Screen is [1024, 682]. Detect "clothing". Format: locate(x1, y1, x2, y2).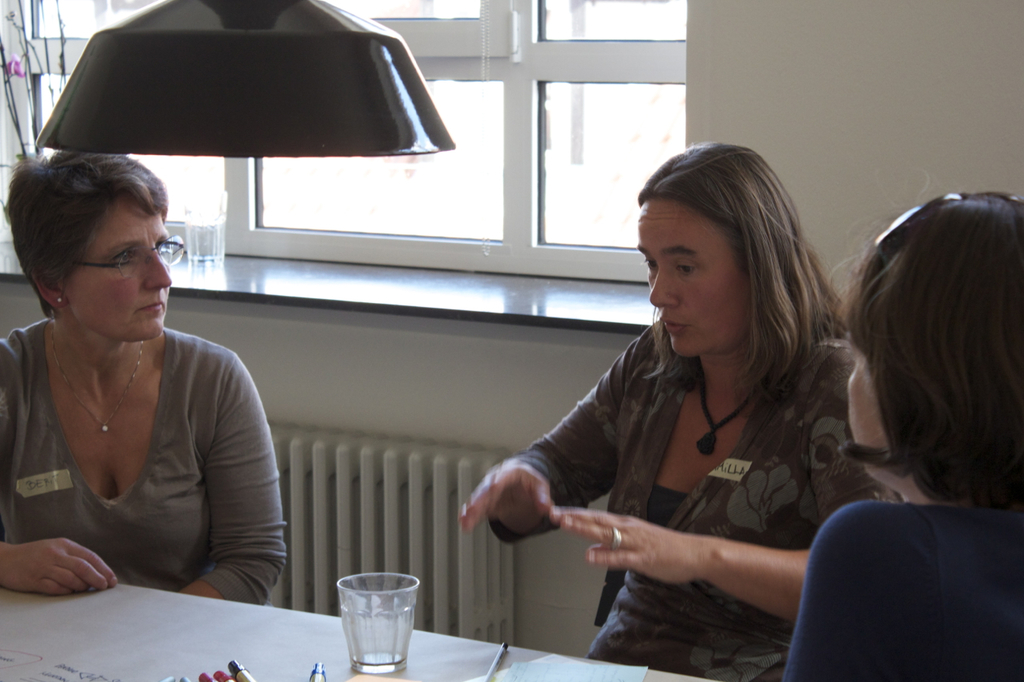
locate(778, 497, 1023, 681).
